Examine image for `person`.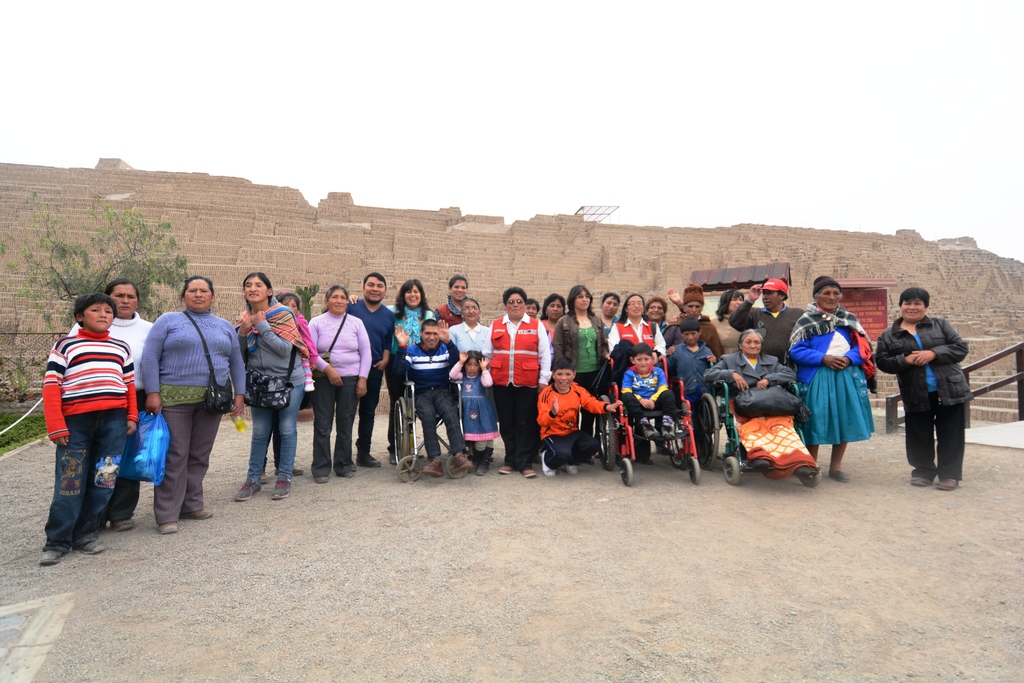
Examination result: crop(344, 267, 394, 470).
